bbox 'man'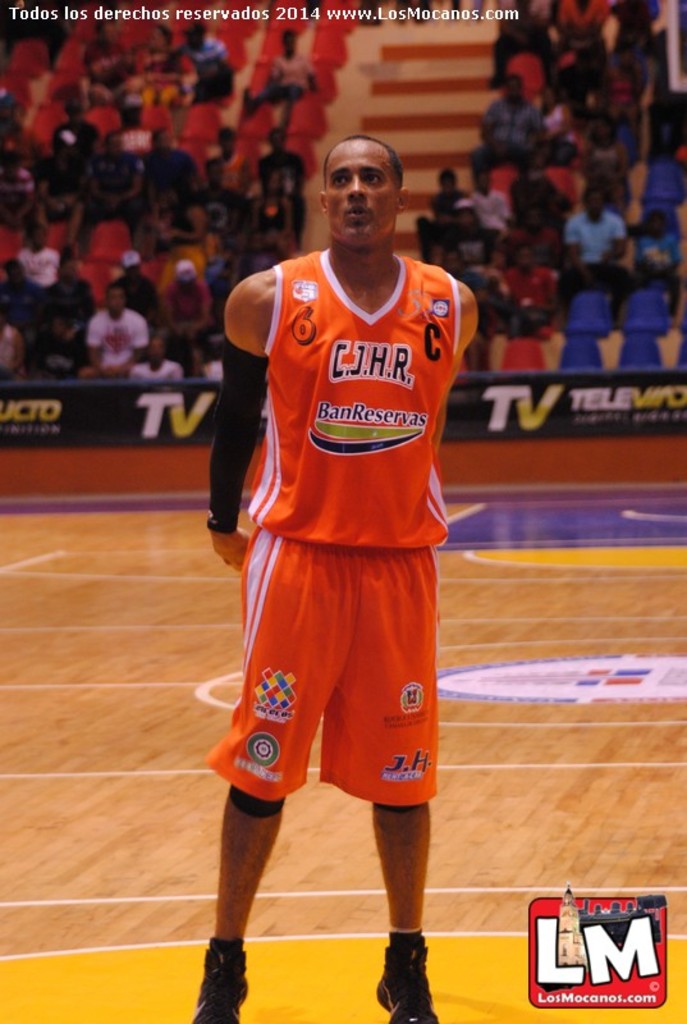
84:282:146:376
